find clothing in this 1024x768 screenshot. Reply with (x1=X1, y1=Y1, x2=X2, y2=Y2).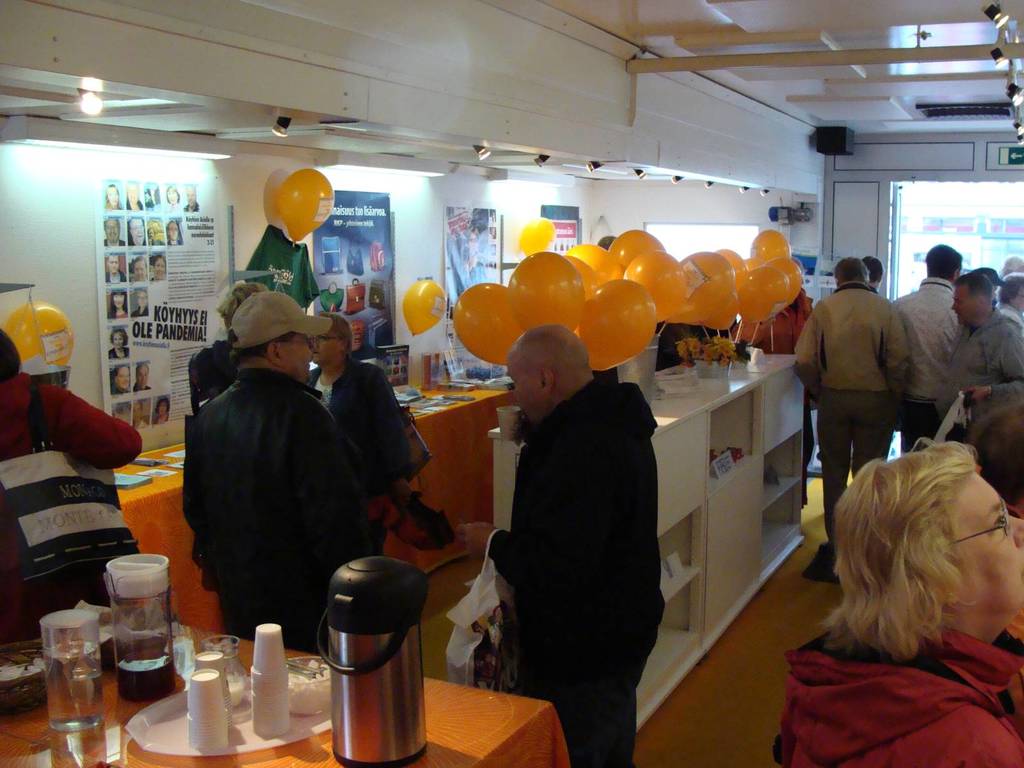
(x1=789, y1=278, x2=911, y2=564).
